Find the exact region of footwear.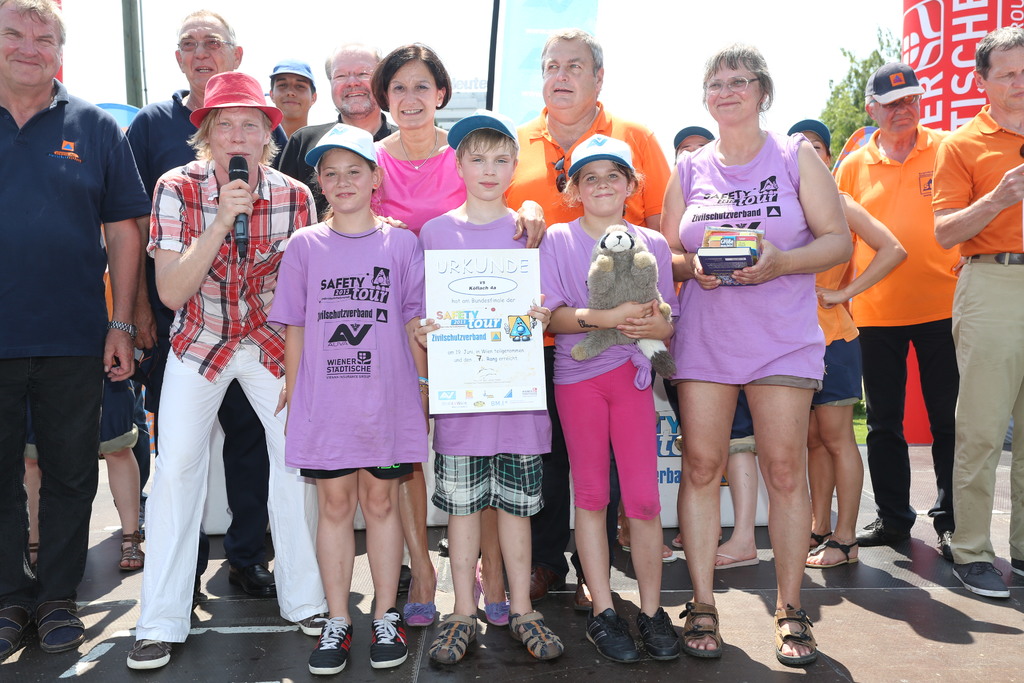
Exact region: bbox(630, 610, 676, 661).
